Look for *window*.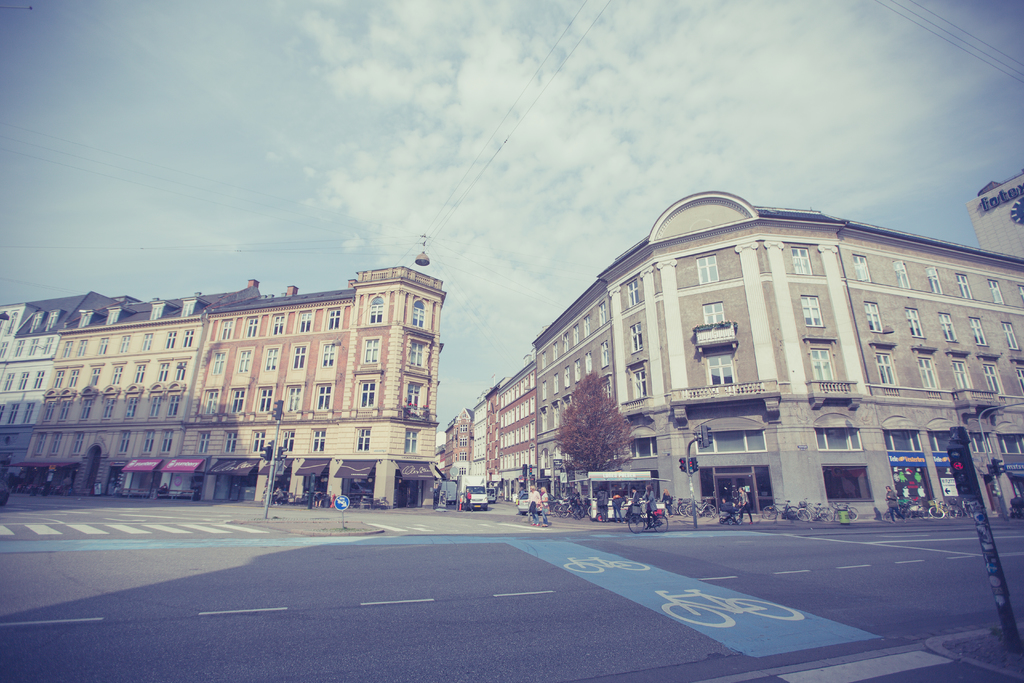
Found: bbox(563, 330, 570, 355).
